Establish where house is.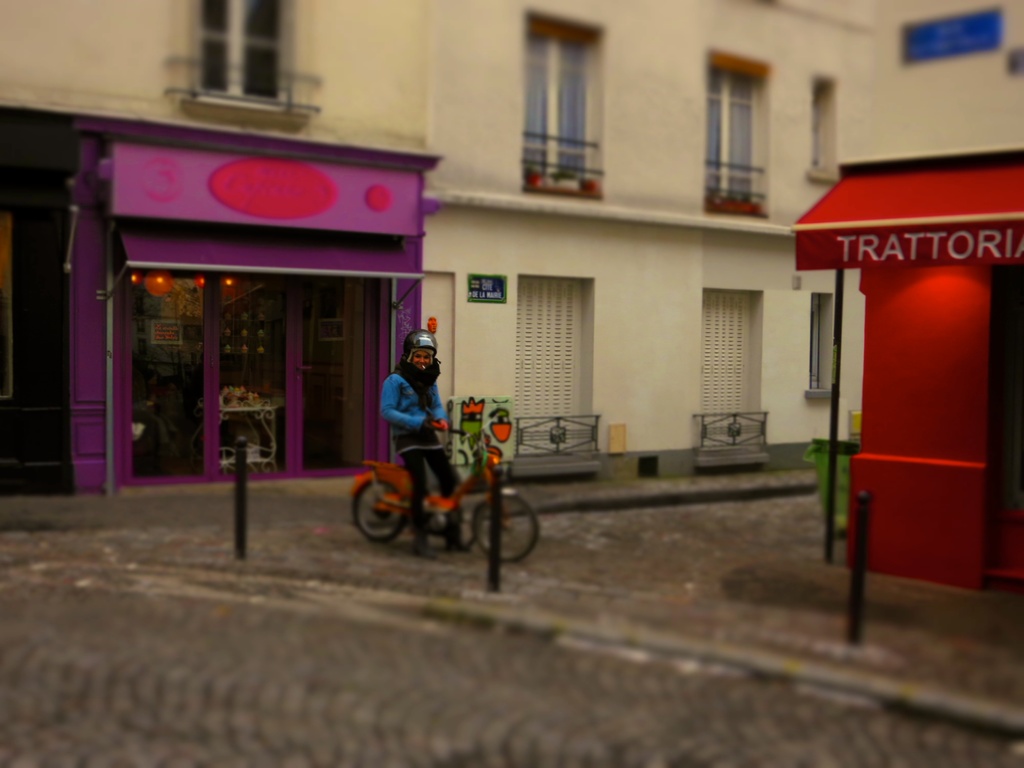
Established at Rect(0, 95, 447, 493).
